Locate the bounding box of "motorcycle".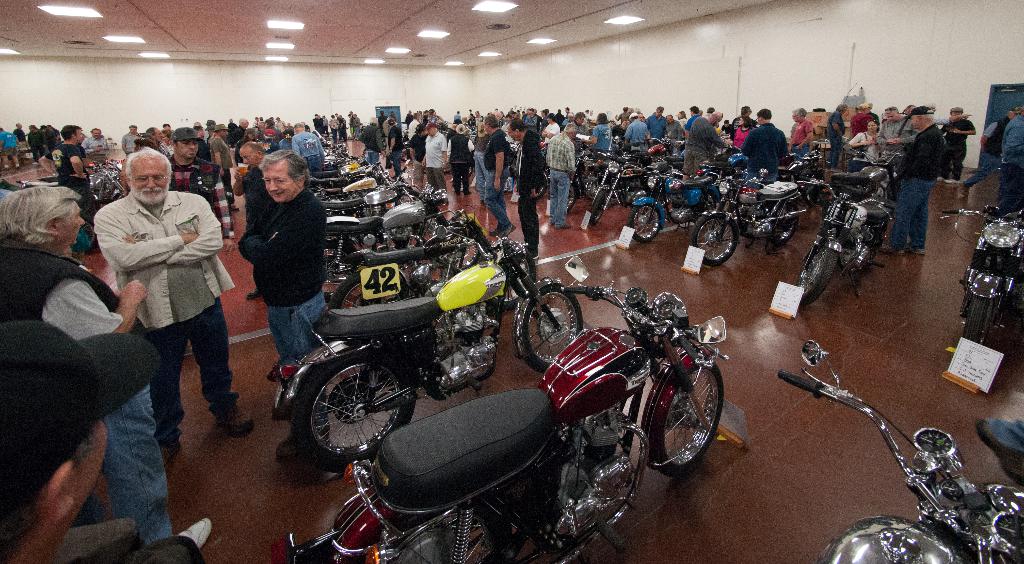
Bounding box: l=687, t=165, r=801, b=268.
